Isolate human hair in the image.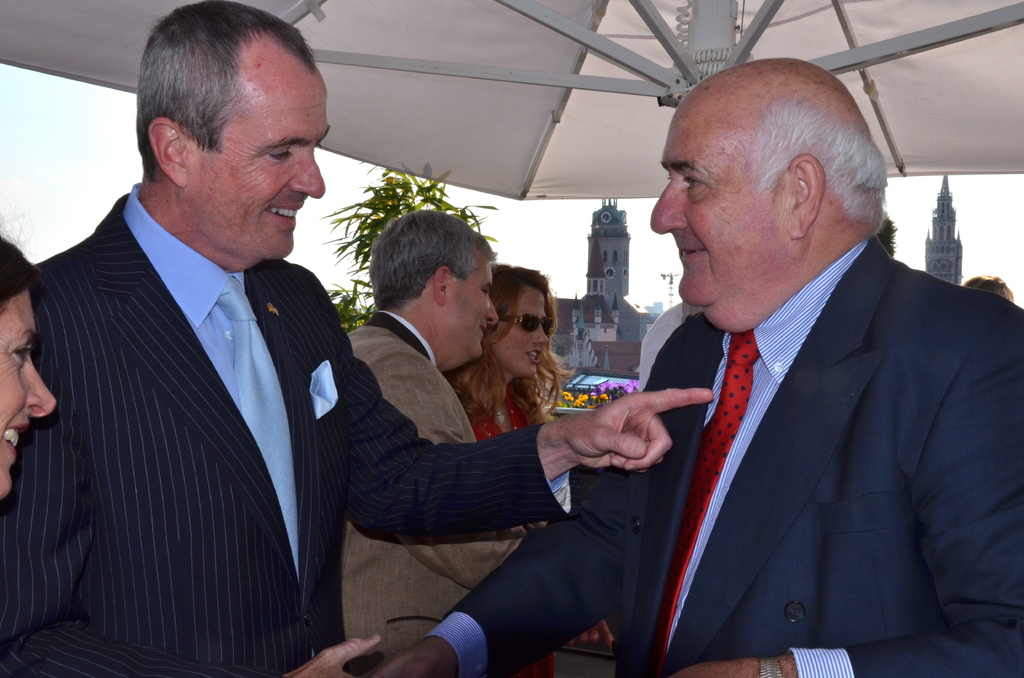
Isolated region: 447, 262, 575, 421.
